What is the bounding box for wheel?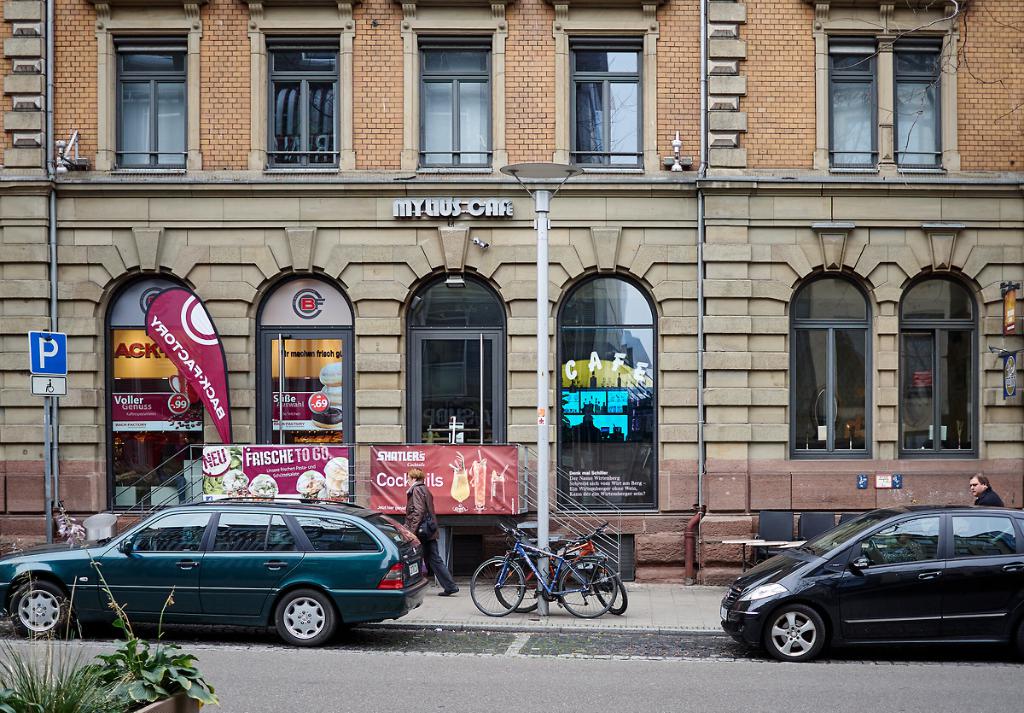
bbox=[492, 549, 546, 609].
